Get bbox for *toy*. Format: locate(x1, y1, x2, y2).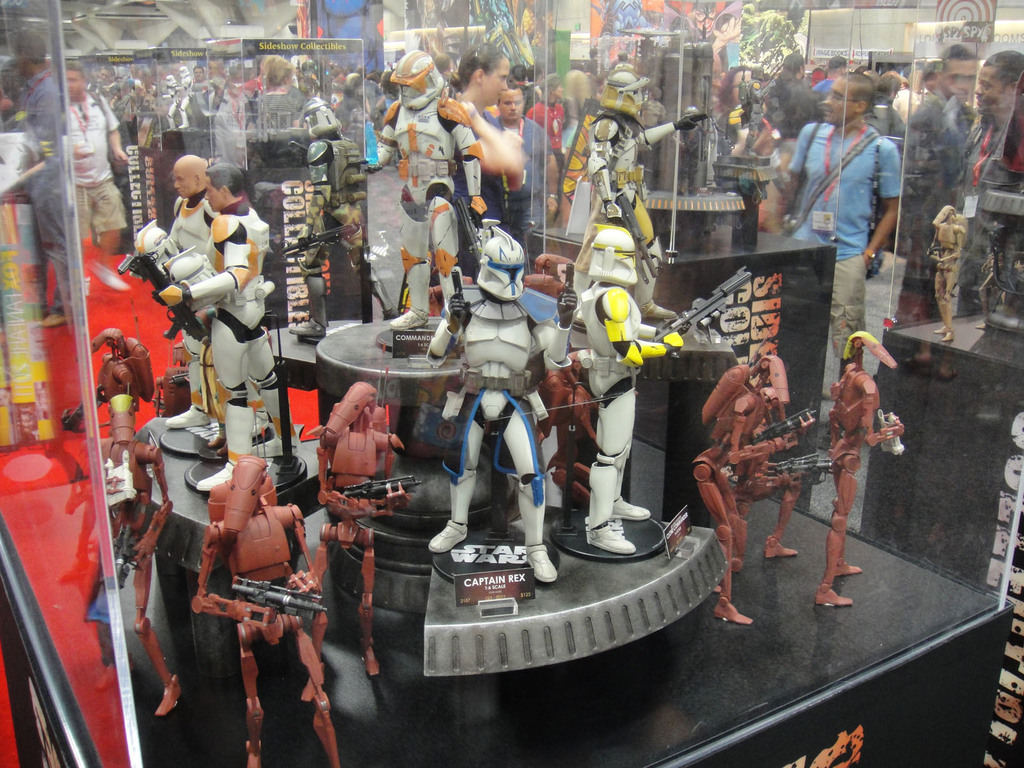
locate(152, 368, 191, 419).
